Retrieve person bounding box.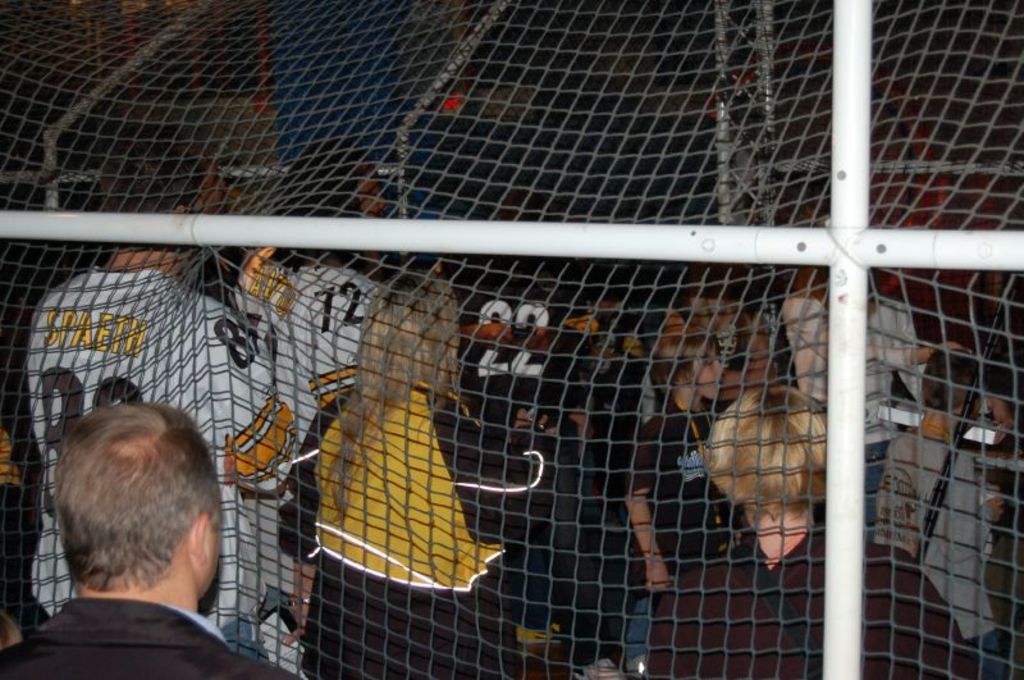
Bounding box: select_region(646, 388, 974, 679).
